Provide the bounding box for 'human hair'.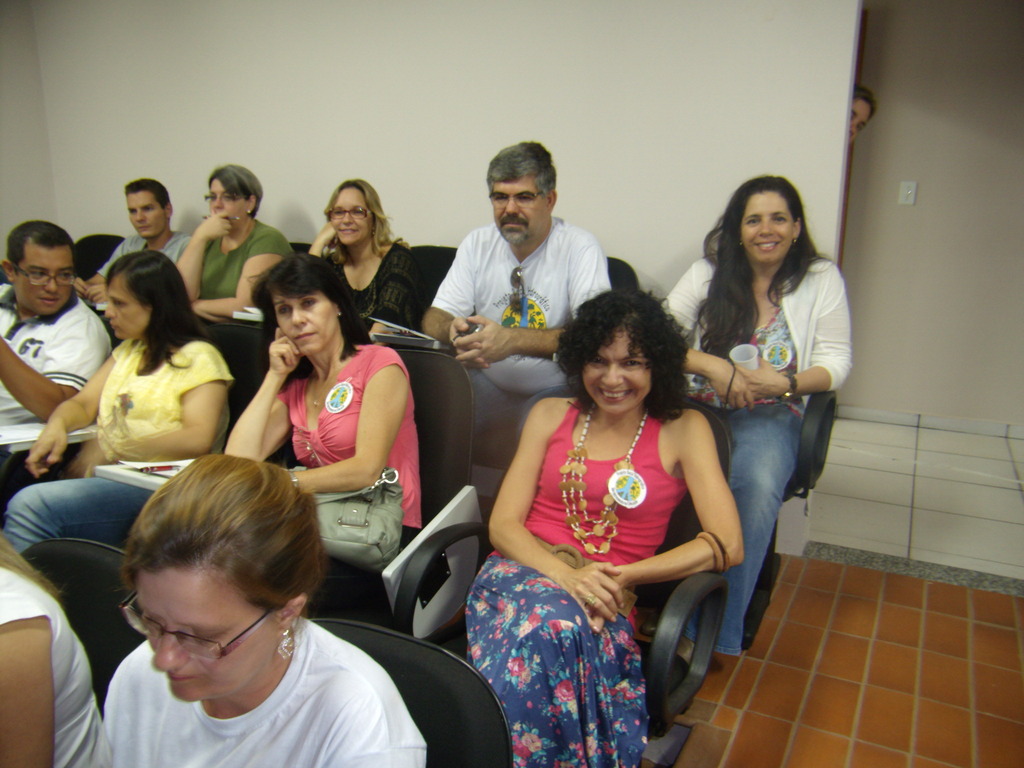
locate(701, 172, 836, 361).
